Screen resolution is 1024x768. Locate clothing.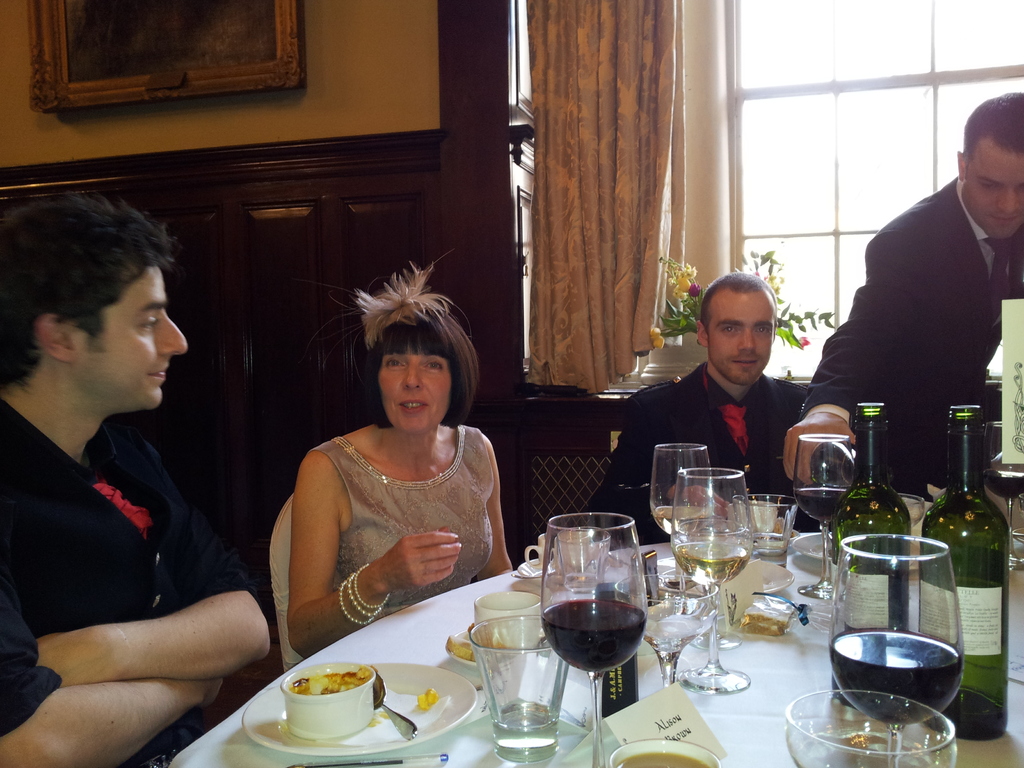
bbox=(595, 376, 805, 548).
